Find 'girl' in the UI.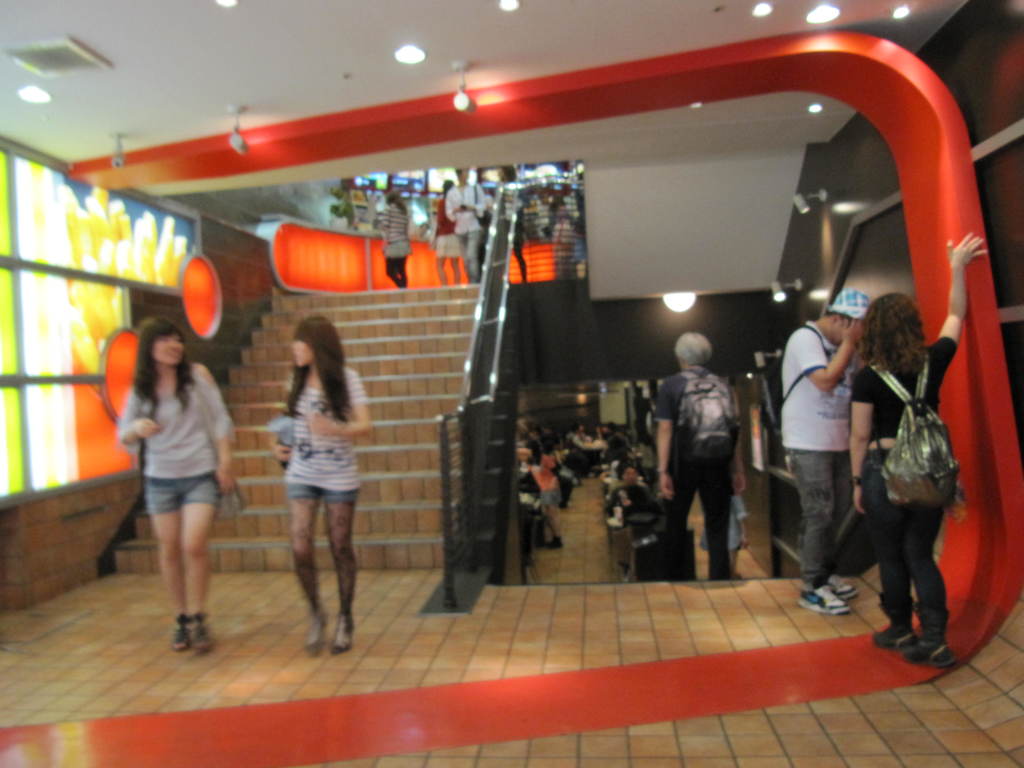
UI element at {"x1": 433, "y1": 182, "x2": 459, "y2": 285}.
